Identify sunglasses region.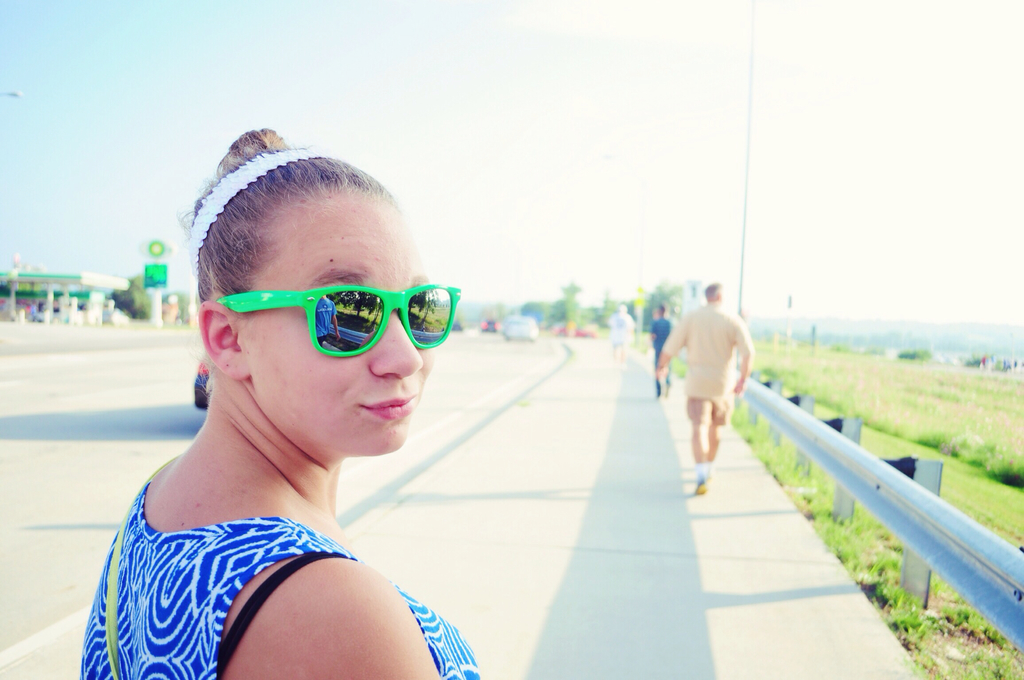
Region: (214,284,463,360).
